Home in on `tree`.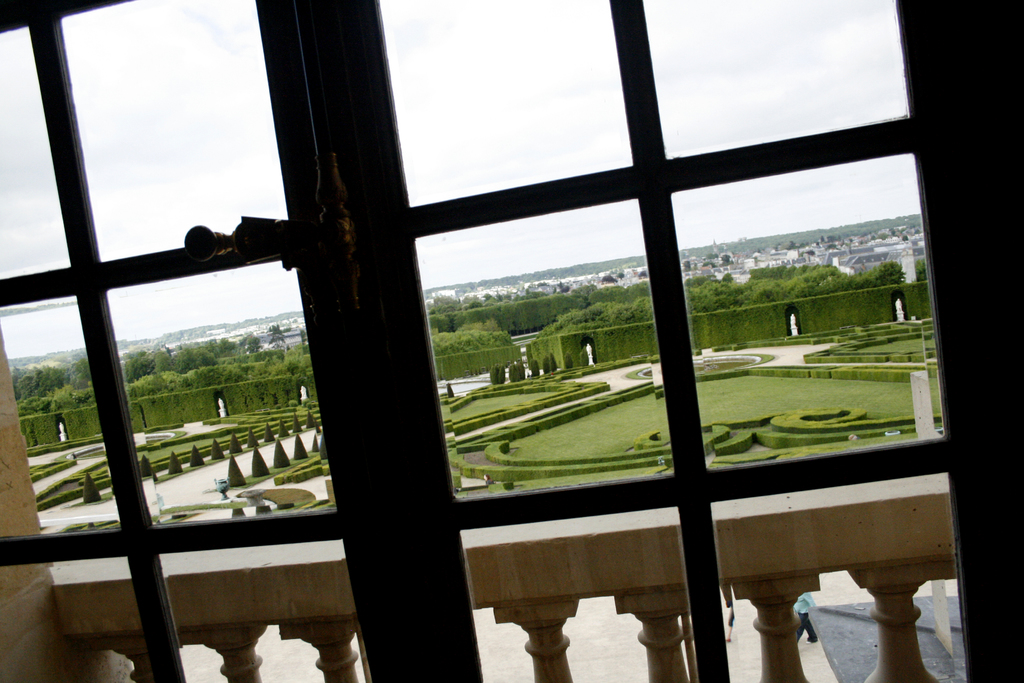
Homed in at 261:315:299:357.
